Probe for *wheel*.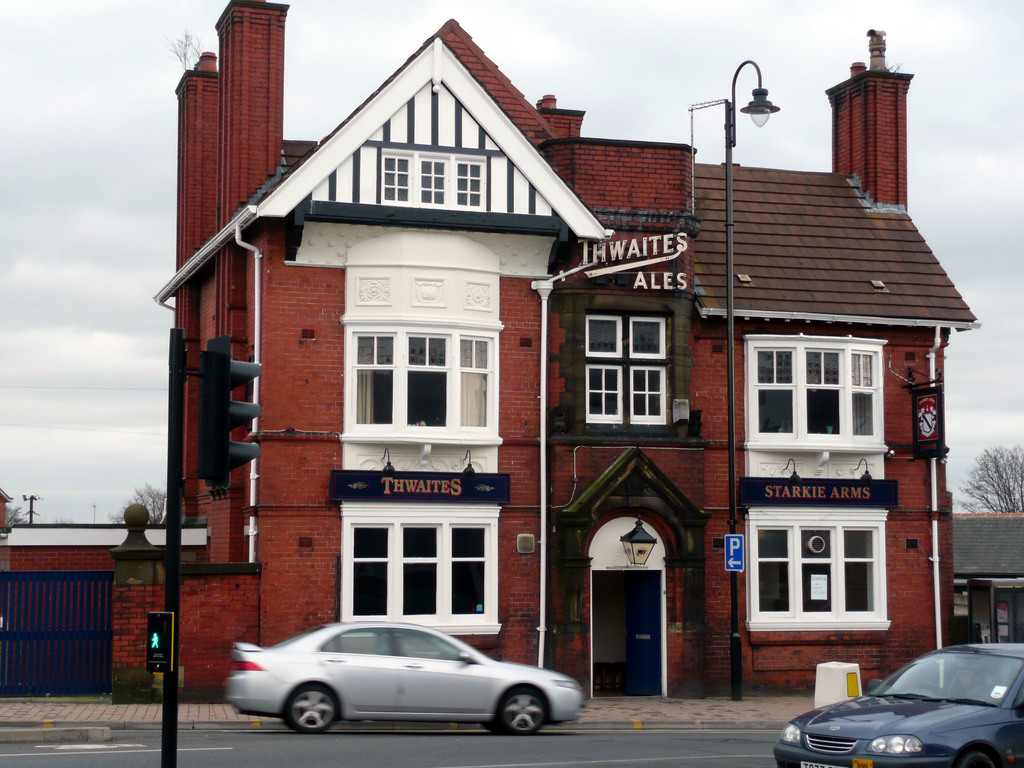
Probe result: box(956, 745, 995, 767).
